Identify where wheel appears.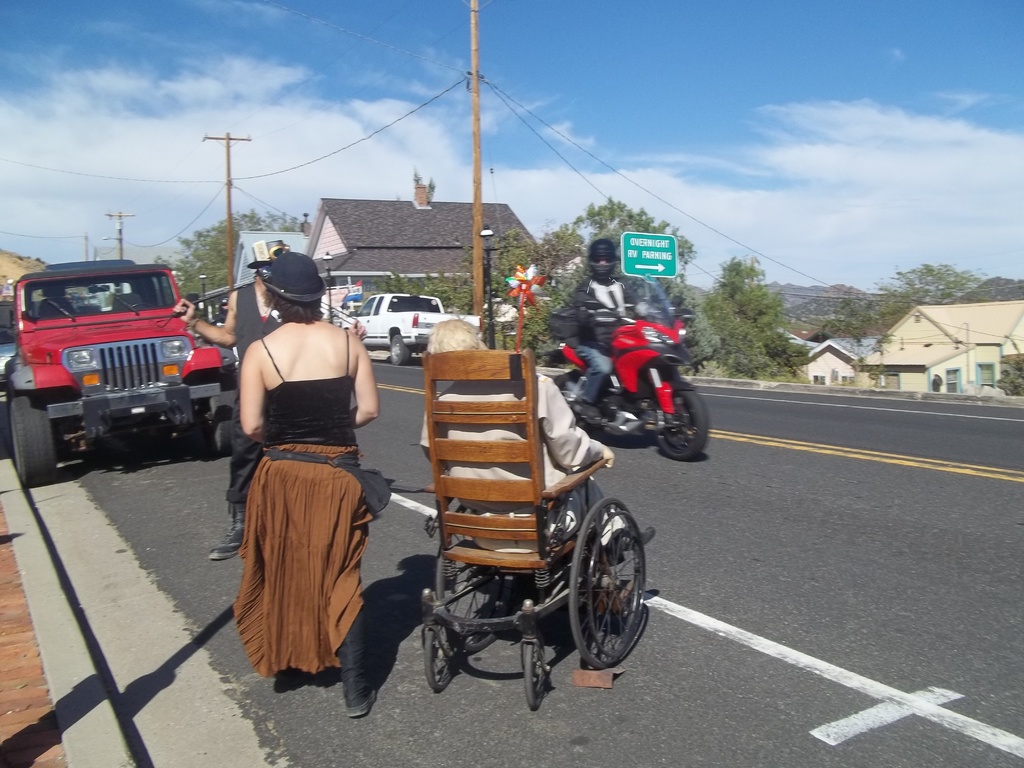
Appears at detection(10, 393, 56, 486).
